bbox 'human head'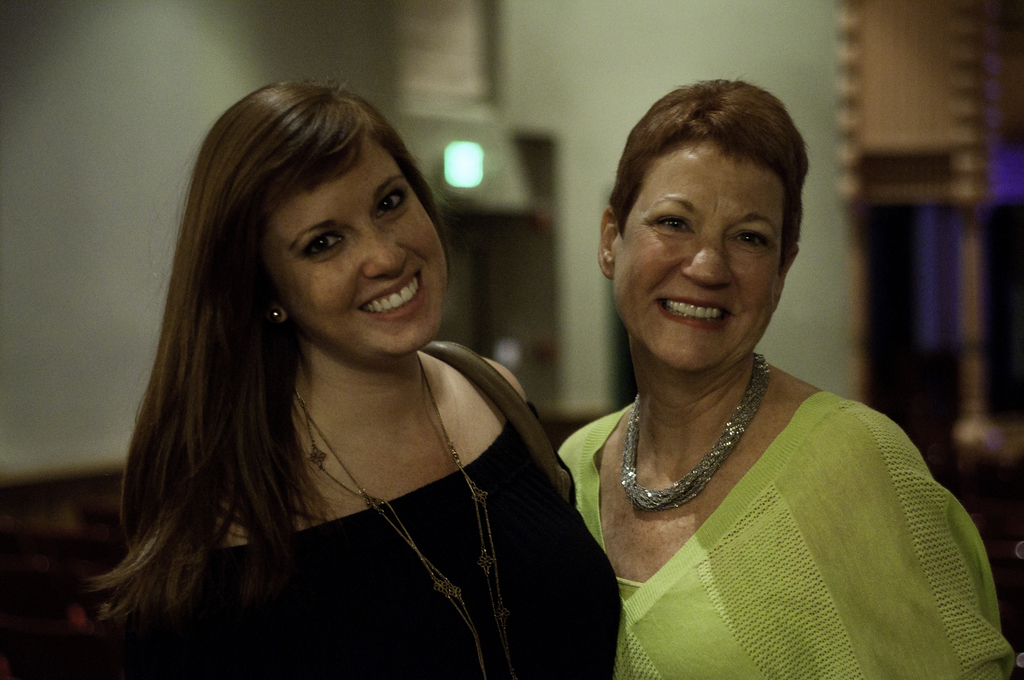
207/81/454/367
